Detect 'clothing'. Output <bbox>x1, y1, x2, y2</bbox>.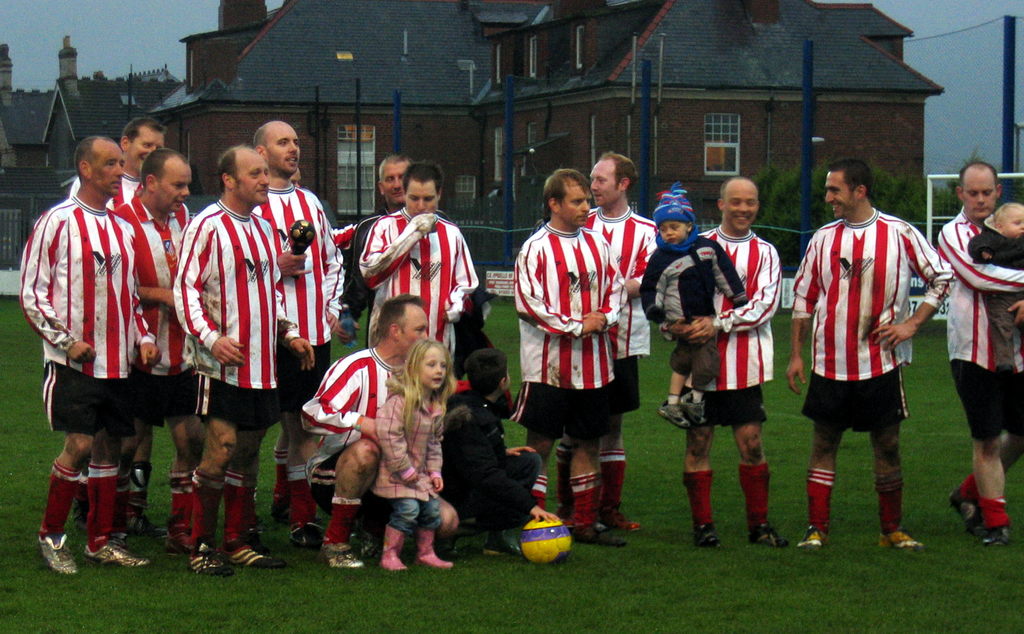
<bbox>943, 210, 1023, 440</bbox>.
